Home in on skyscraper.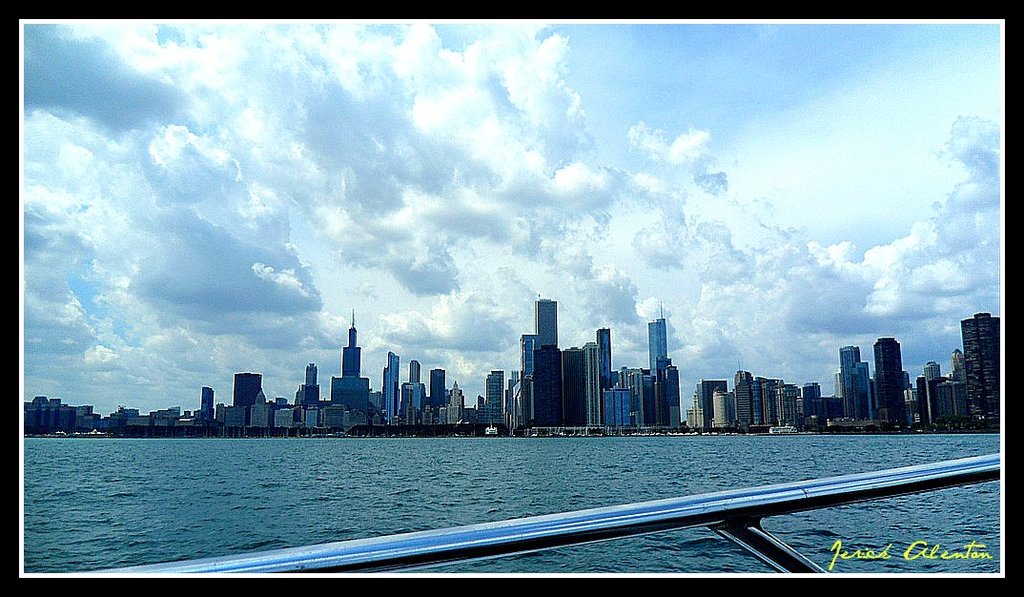
Homed in at 666/362/681/441.
